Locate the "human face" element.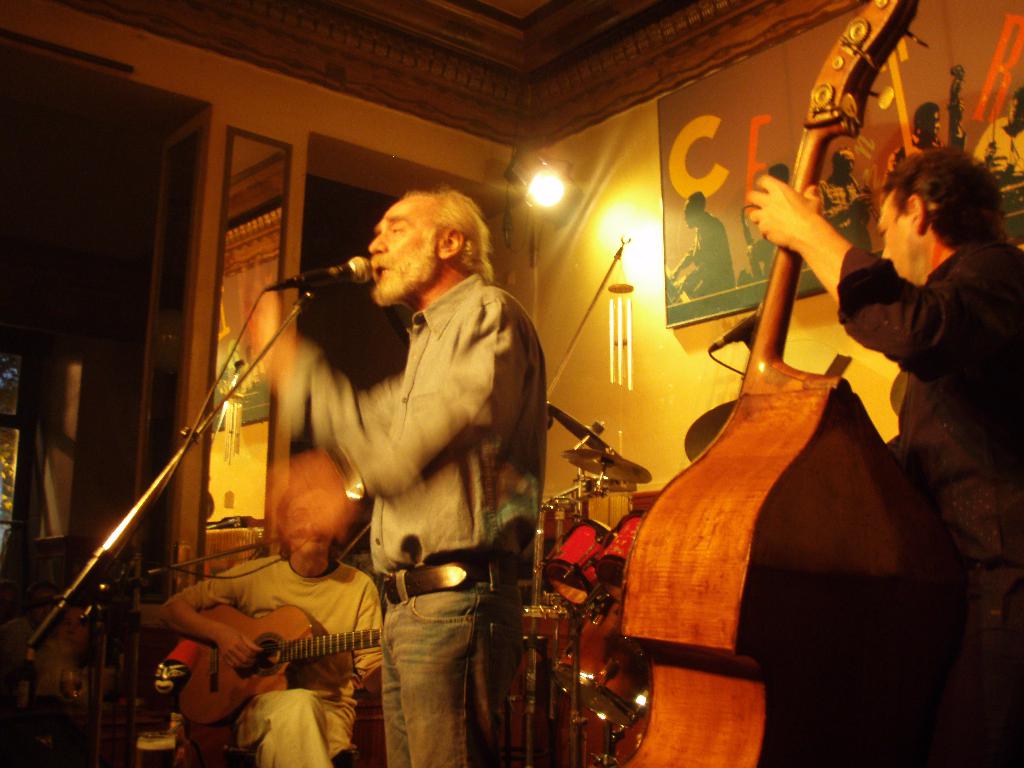
Element bbox: BBox(838, 155, 857, 177).
